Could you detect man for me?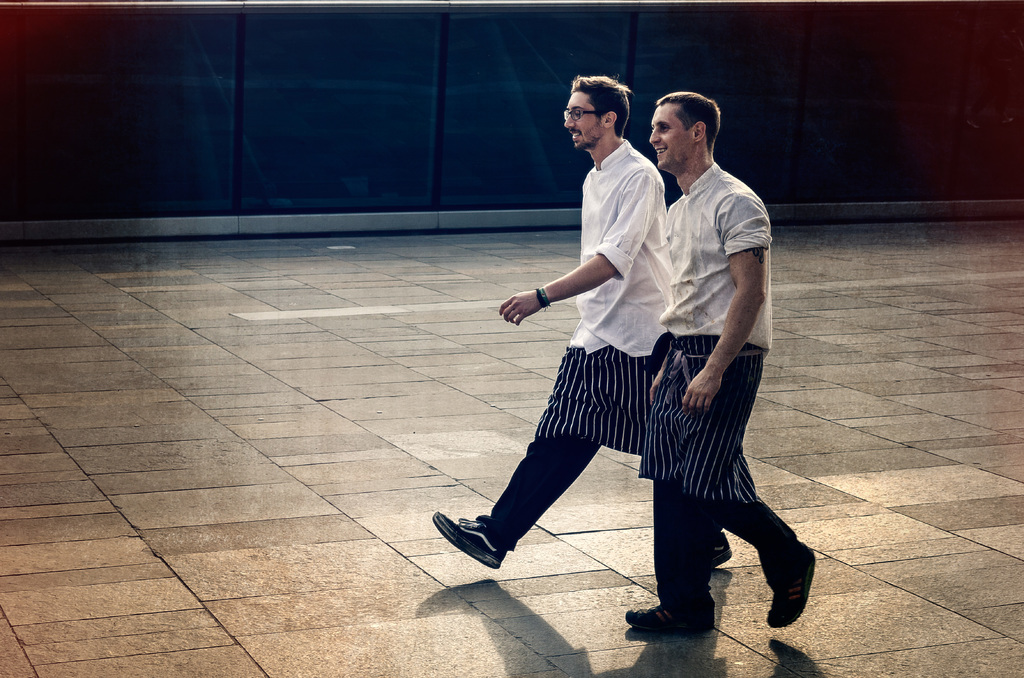
Detection result: bbox(431, 75, 732, 572).
